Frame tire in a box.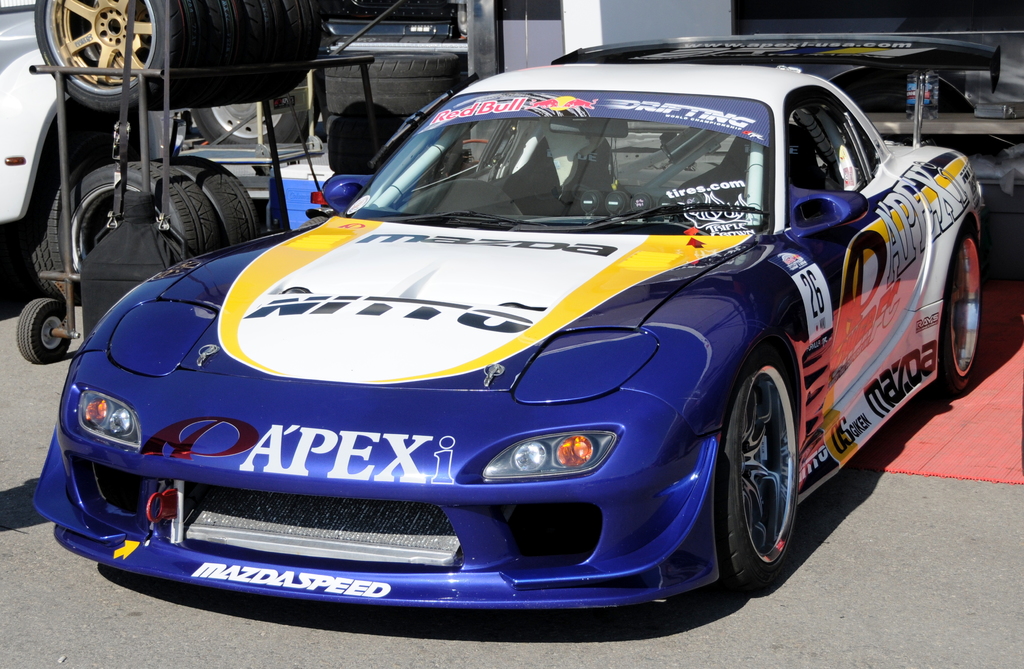
{"x1": 322, "y1": 51, "x2": 457, "y2": 117}.
